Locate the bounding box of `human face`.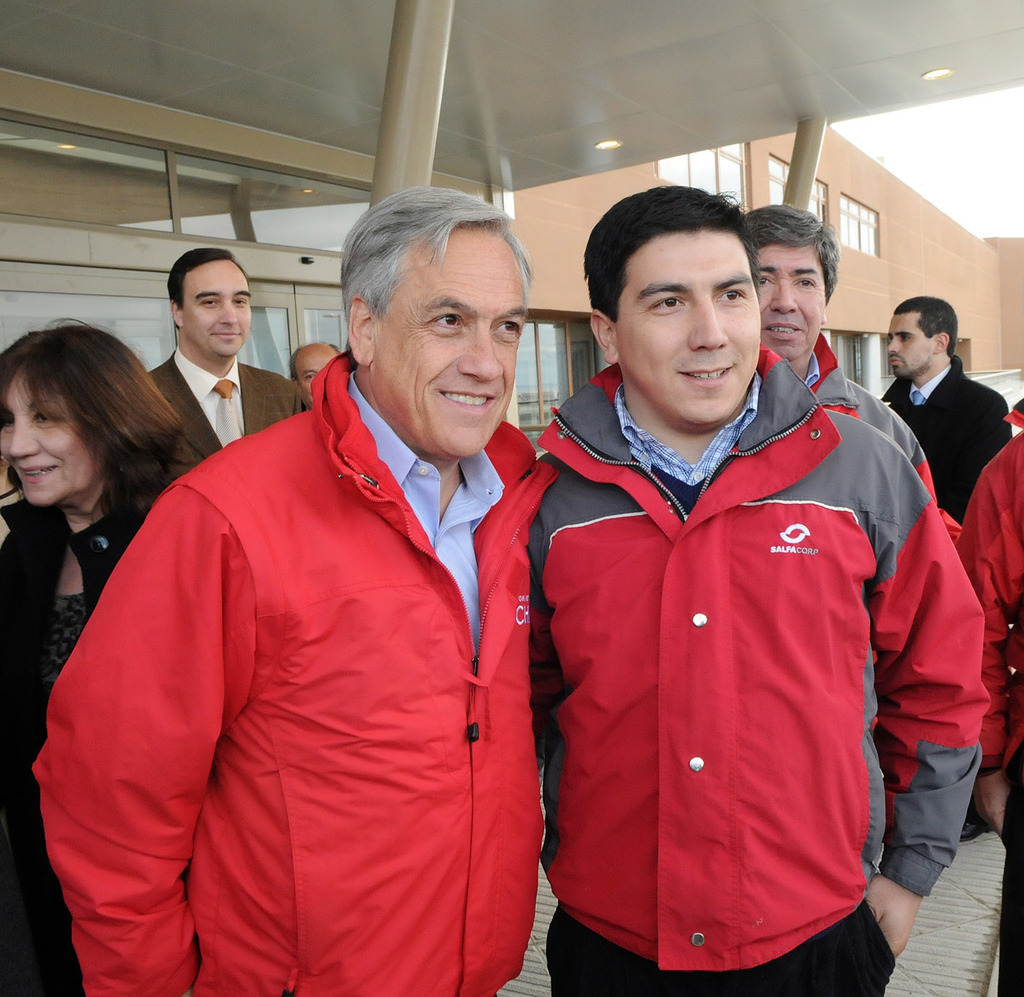
Bounding box: 0/372/99/509.
